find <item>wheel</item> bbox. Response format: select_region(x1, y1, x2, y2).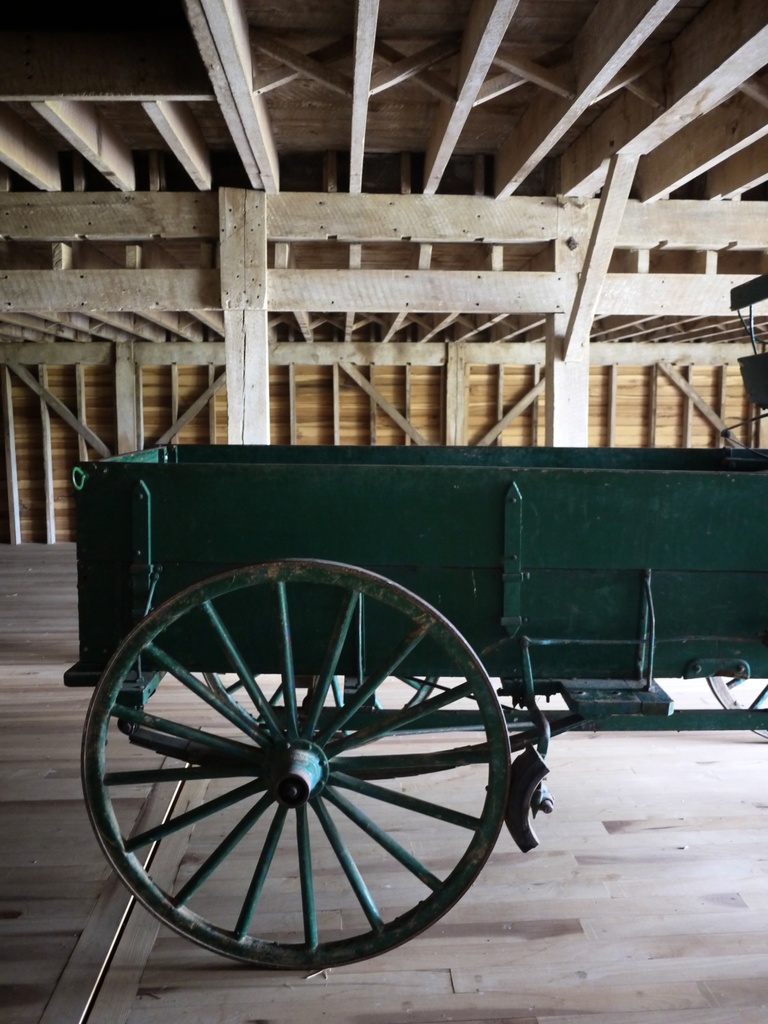
select_region(95, 526, 534, 963).
